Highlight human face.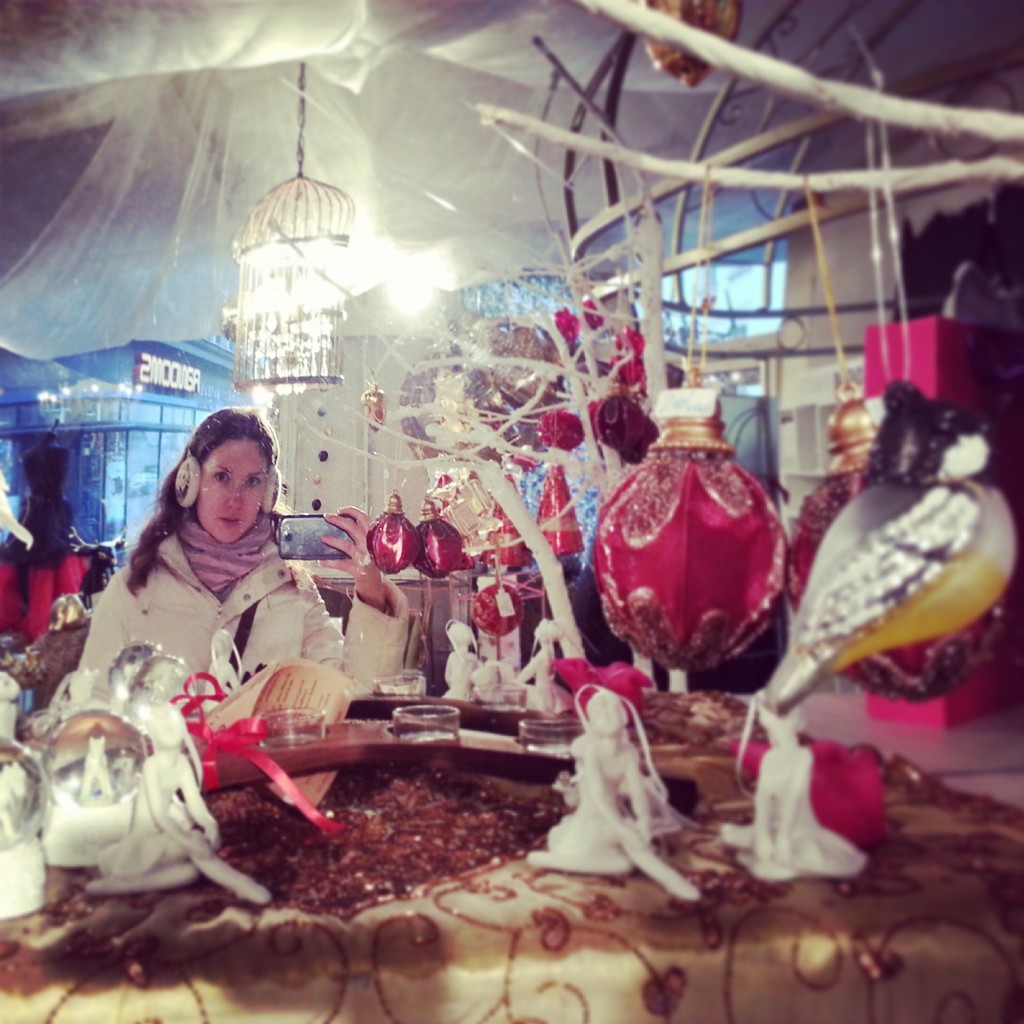
Highlighted region: 202 433 274 547.
